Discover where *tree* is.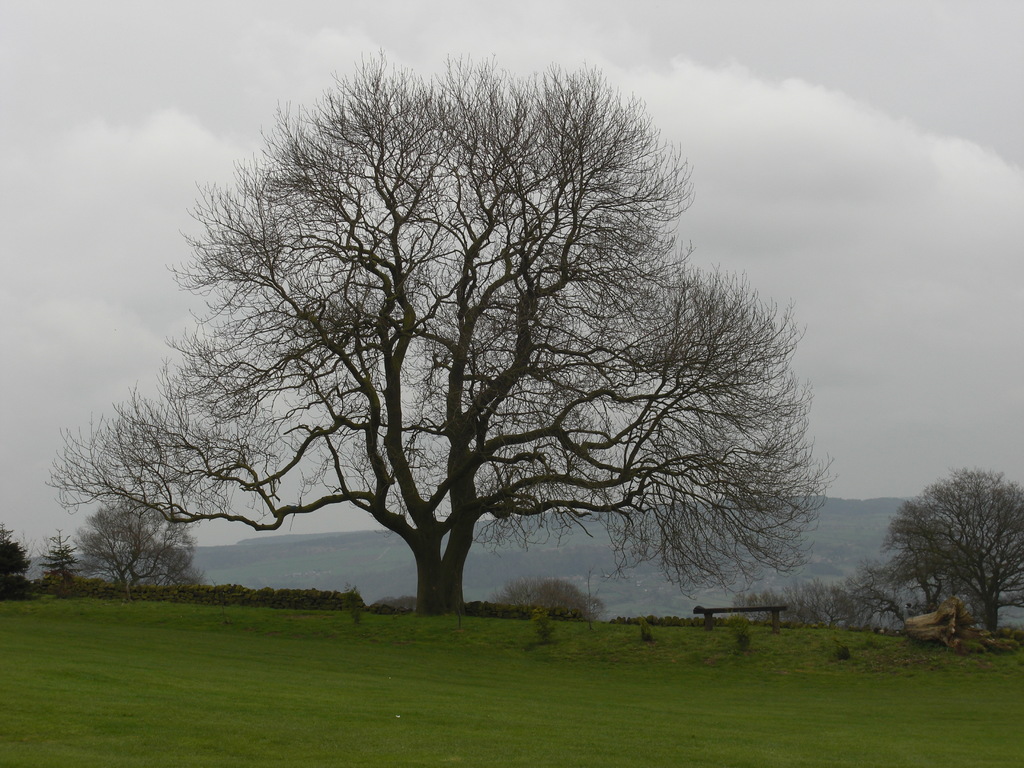
Discovered at [858,471,1023,643].
